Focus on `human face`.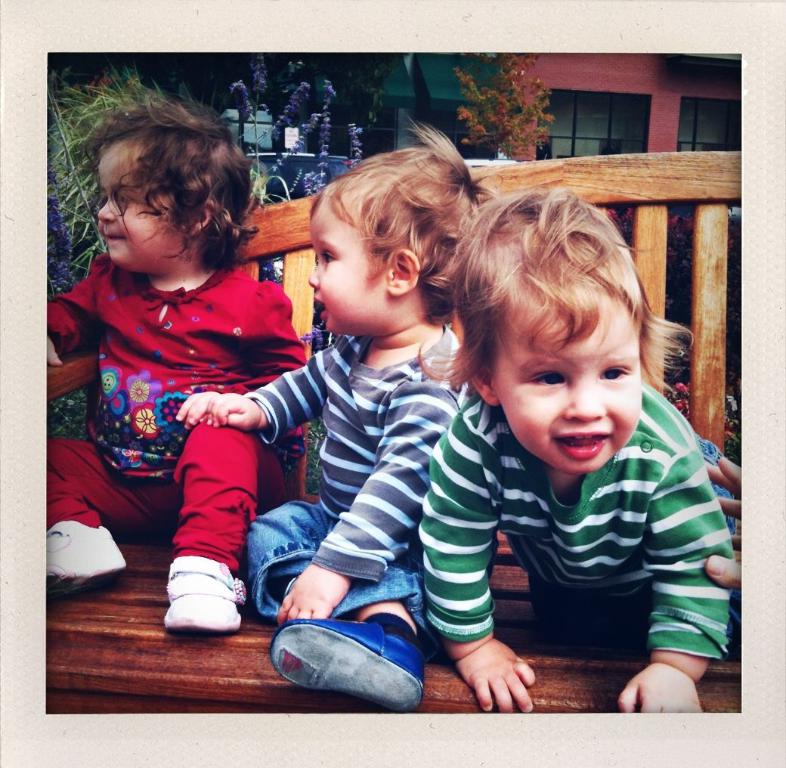
Focused at bbox=[503, 305, 640, 469].
